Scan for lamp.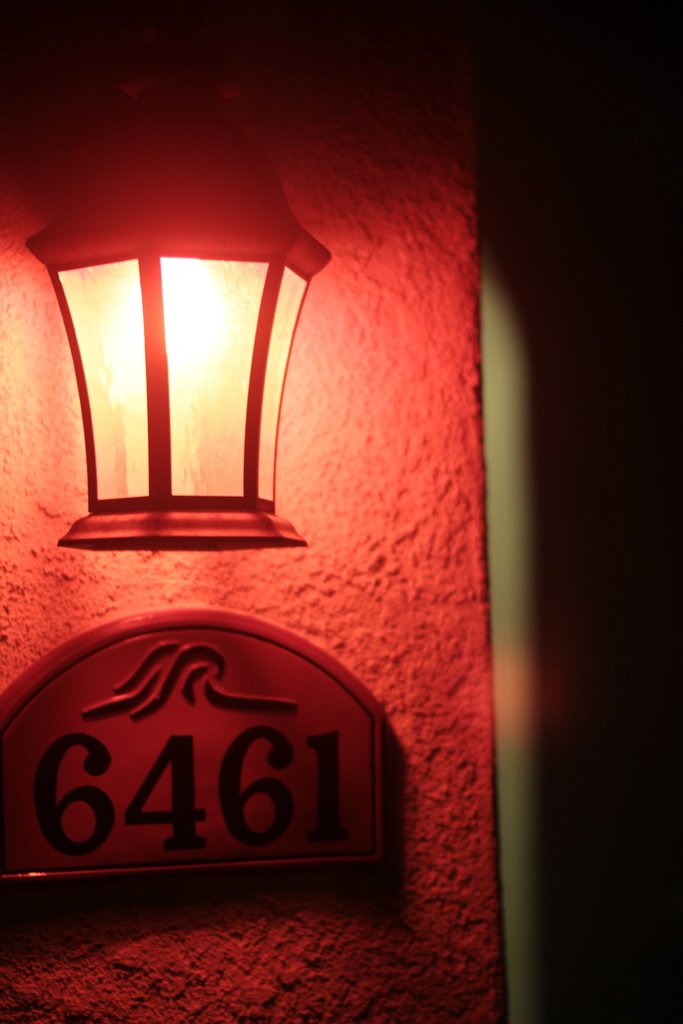
Scan result: BBox(28, 114, 320, 574).
